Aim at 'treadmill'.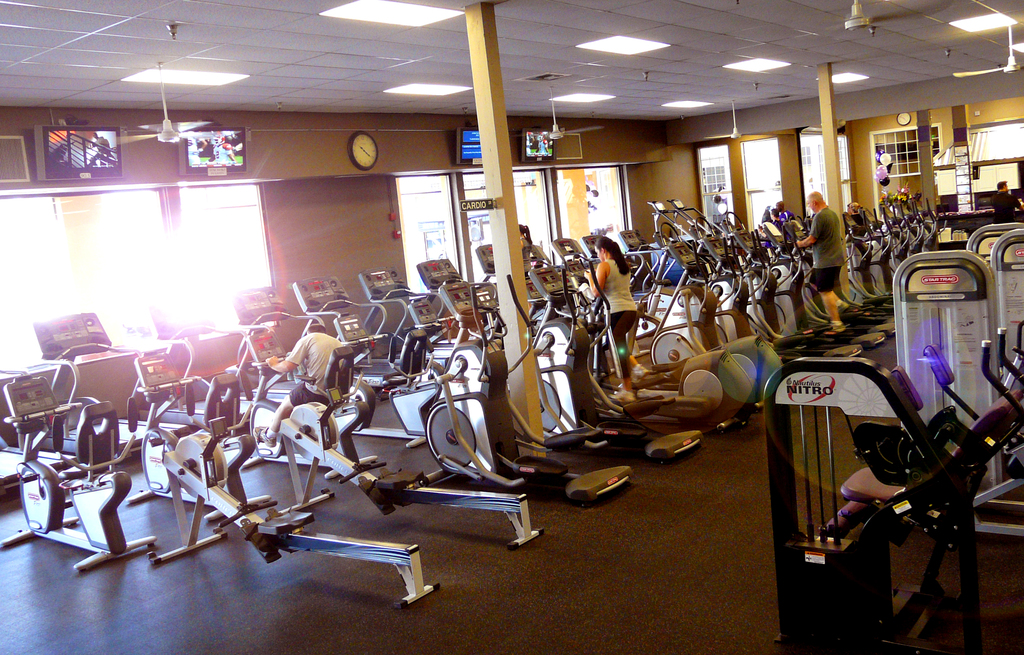
Aimed at box(287, 276, 373, 340).
